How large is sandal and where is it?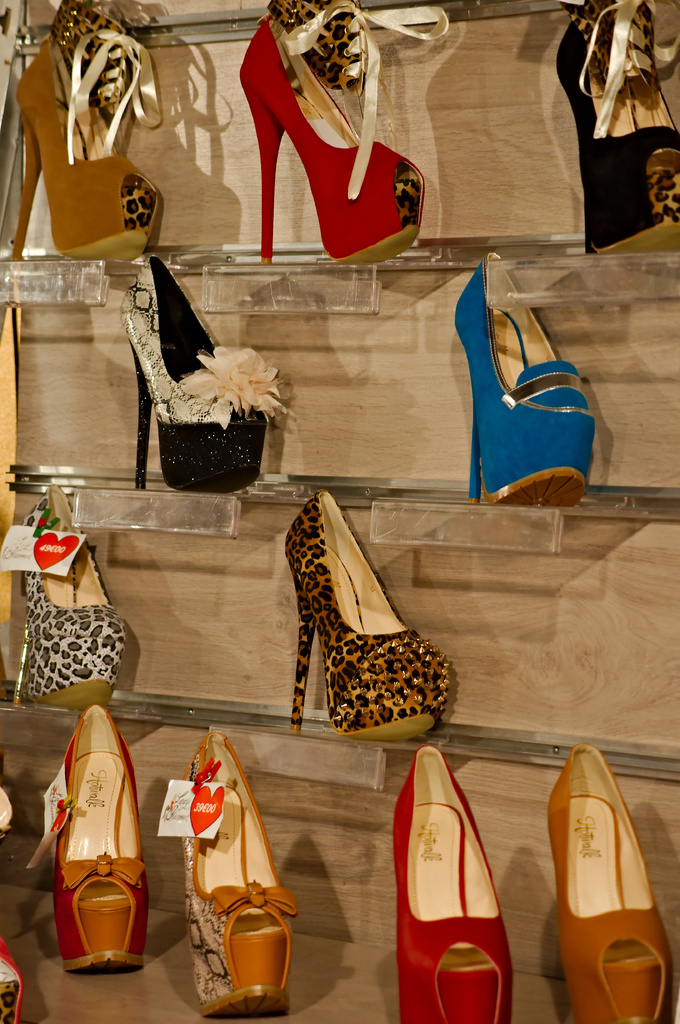
Bounding box: BBox(12, 1, 163, 254).
